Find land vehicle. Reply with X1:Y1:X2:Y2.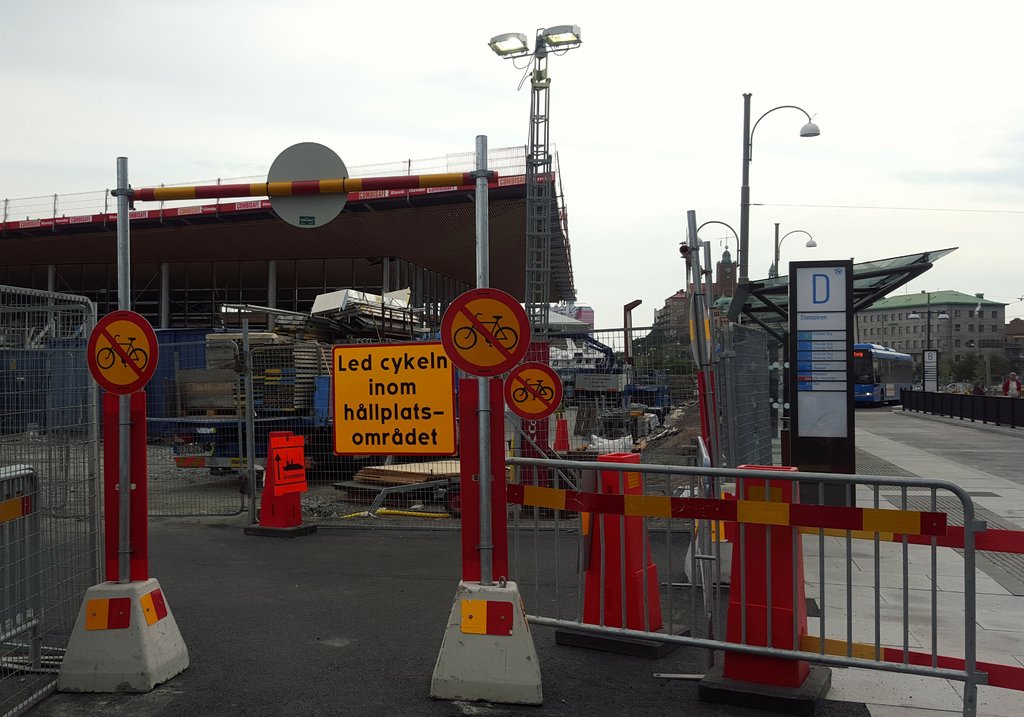
99:332:148:371.
